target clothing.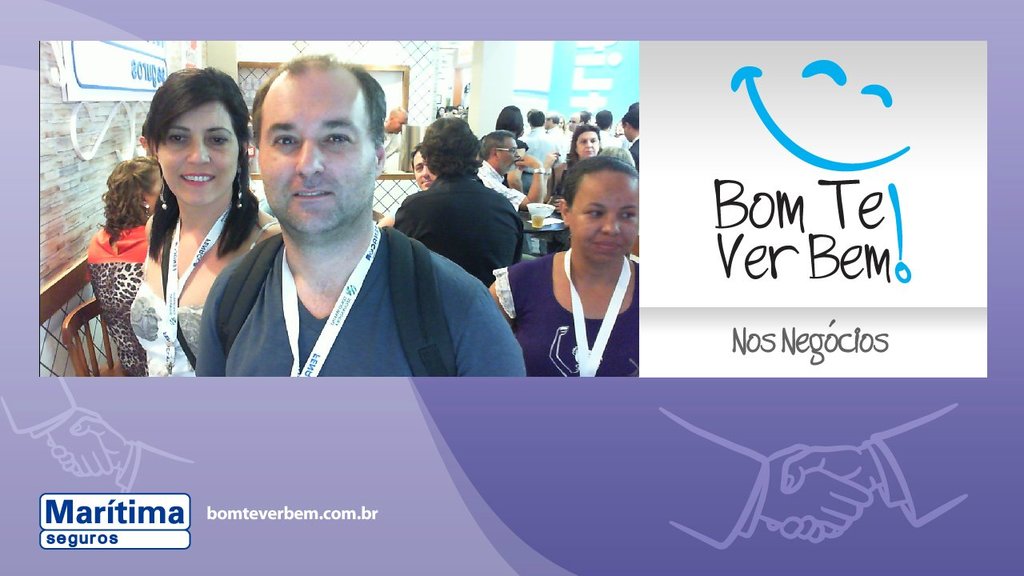
Target region: (191, 214, 532, 379).
